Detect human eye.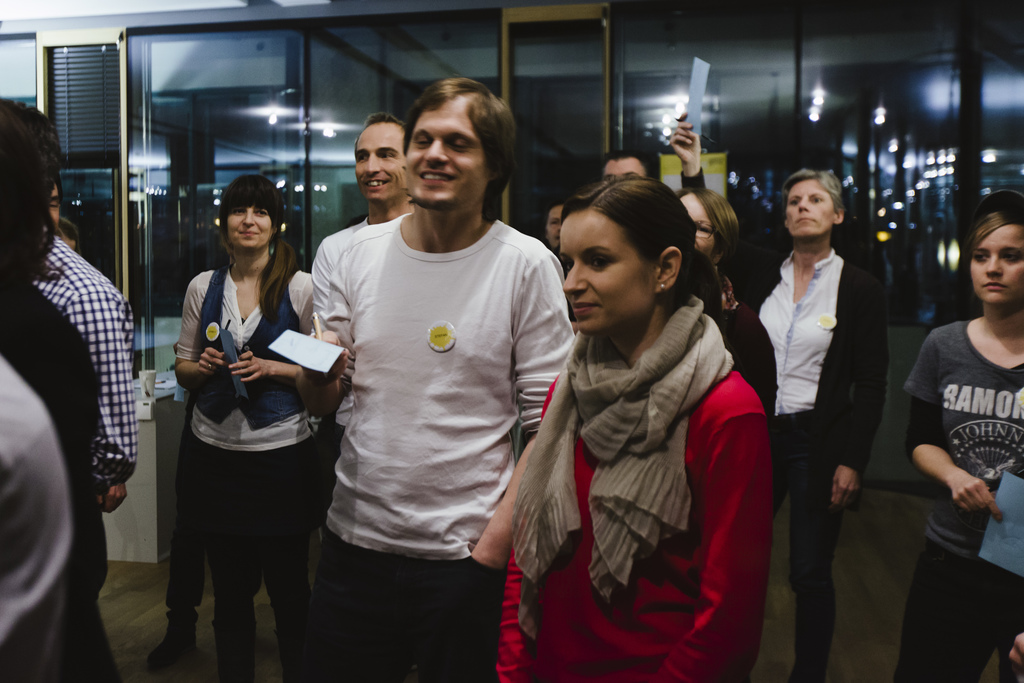
Detected at {"left": 232, "top": 206, "right": 245, "bottom": 213}.
